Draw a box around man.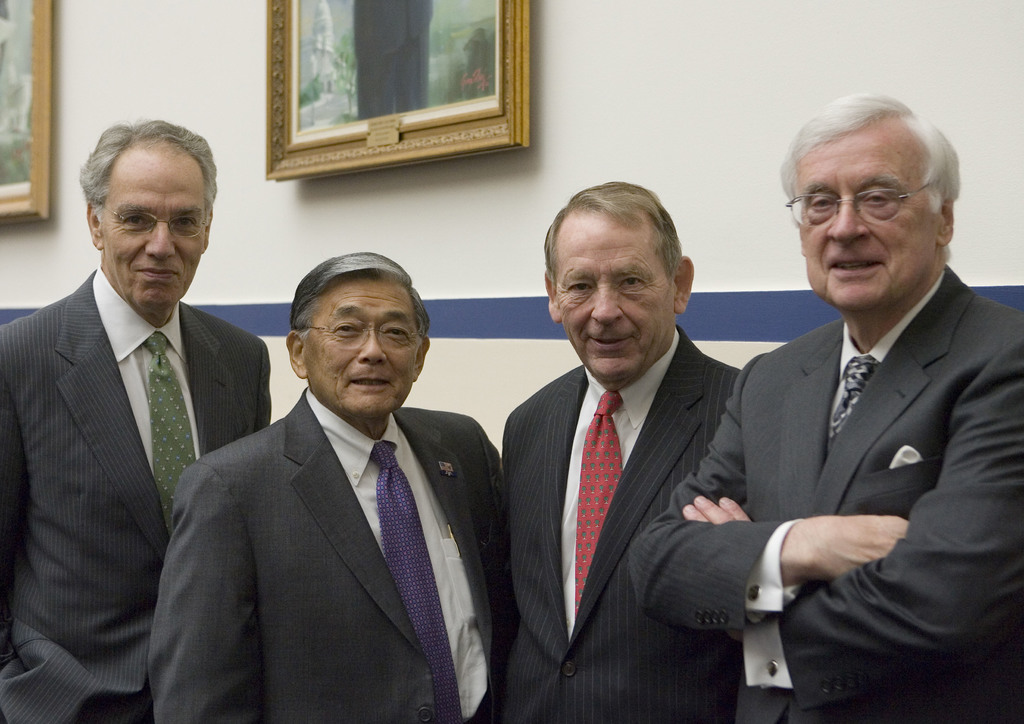
l=148, t=250, r=500, b=723.
